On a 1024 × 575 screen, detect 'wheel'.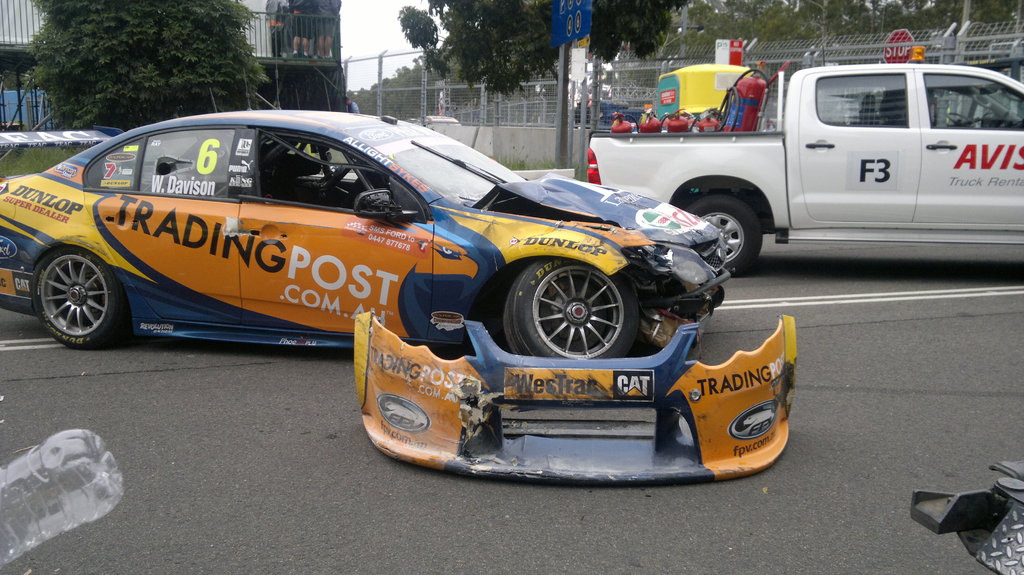
986:113:1000:128.
